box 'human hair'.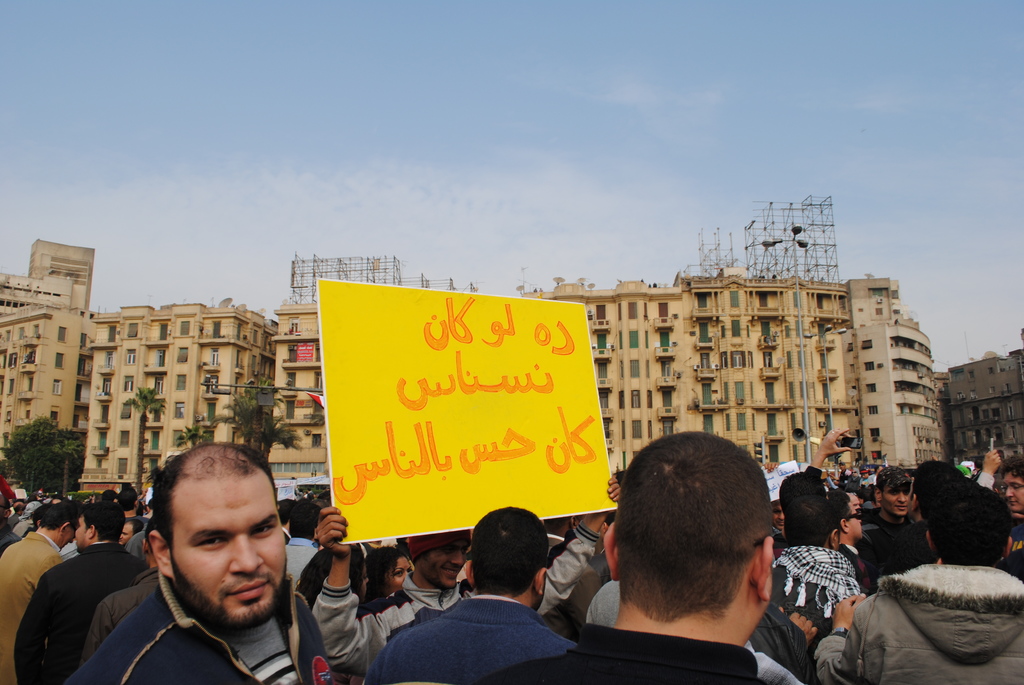
[922, 454, 957, 485].
